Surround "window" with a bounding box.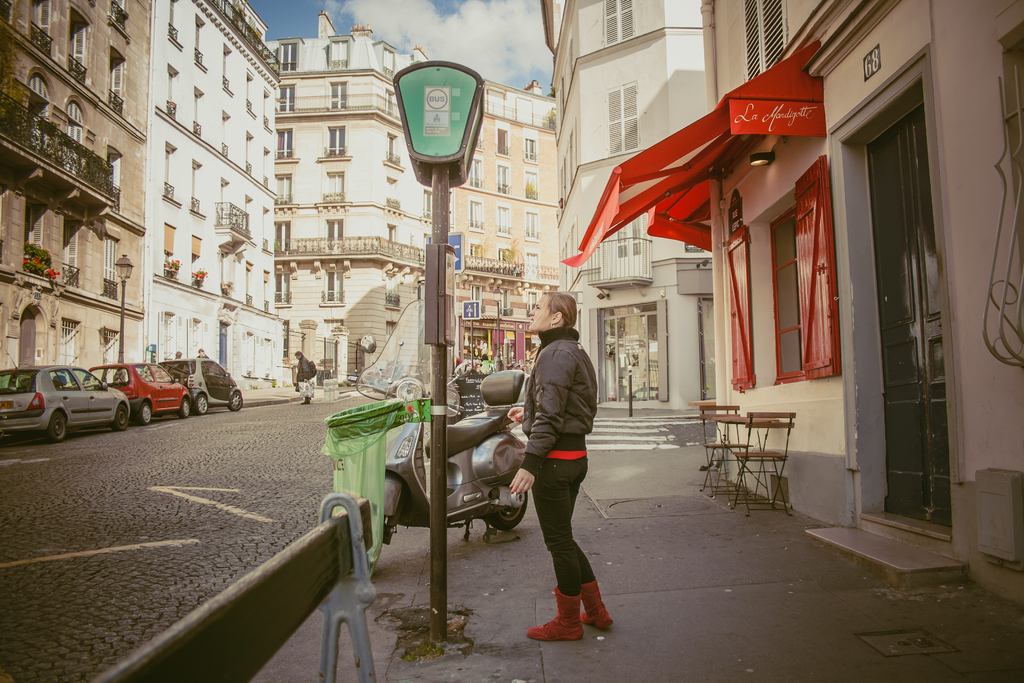
471, 285, 484, 317.
